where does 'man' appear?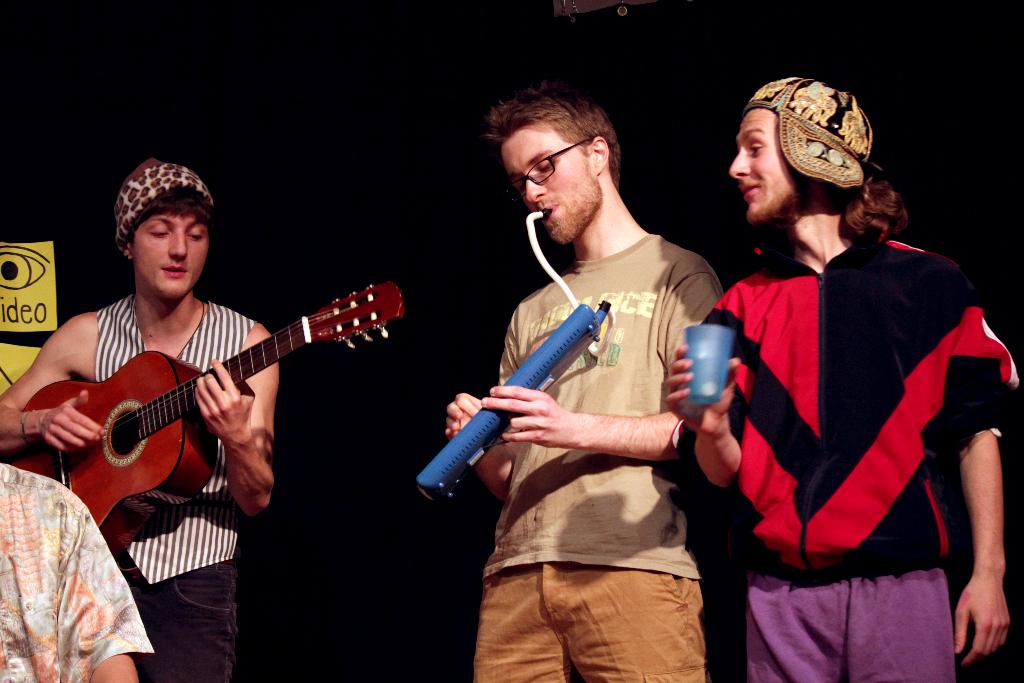
Appears at x1=0, y1=462, x2=154, y2=680.
